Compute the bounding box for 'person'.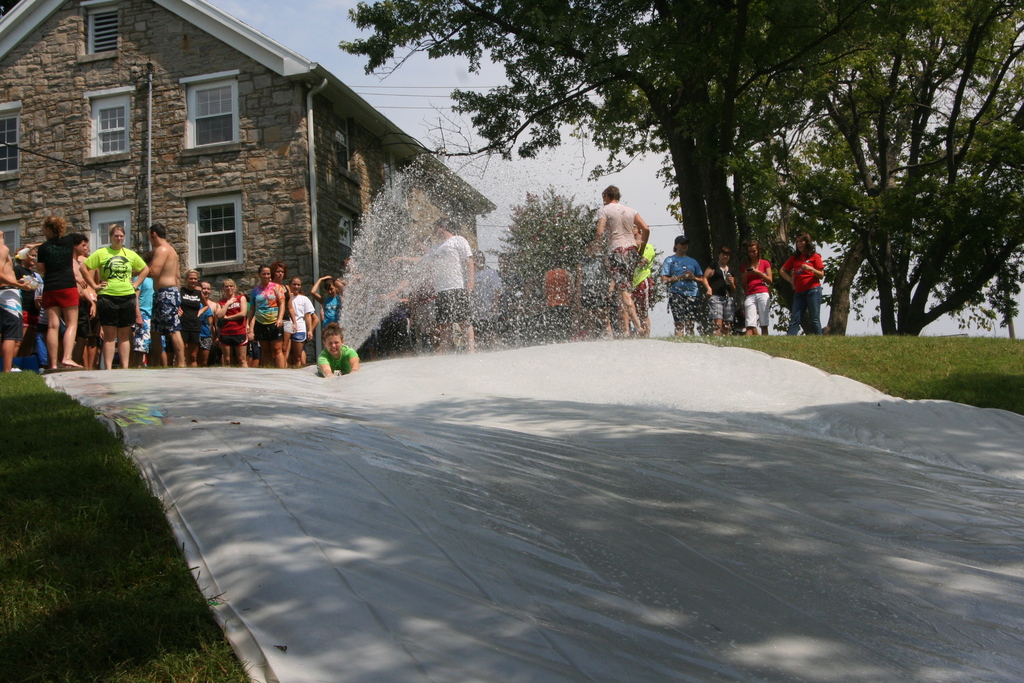
locate(386, 222, 475, 356).
